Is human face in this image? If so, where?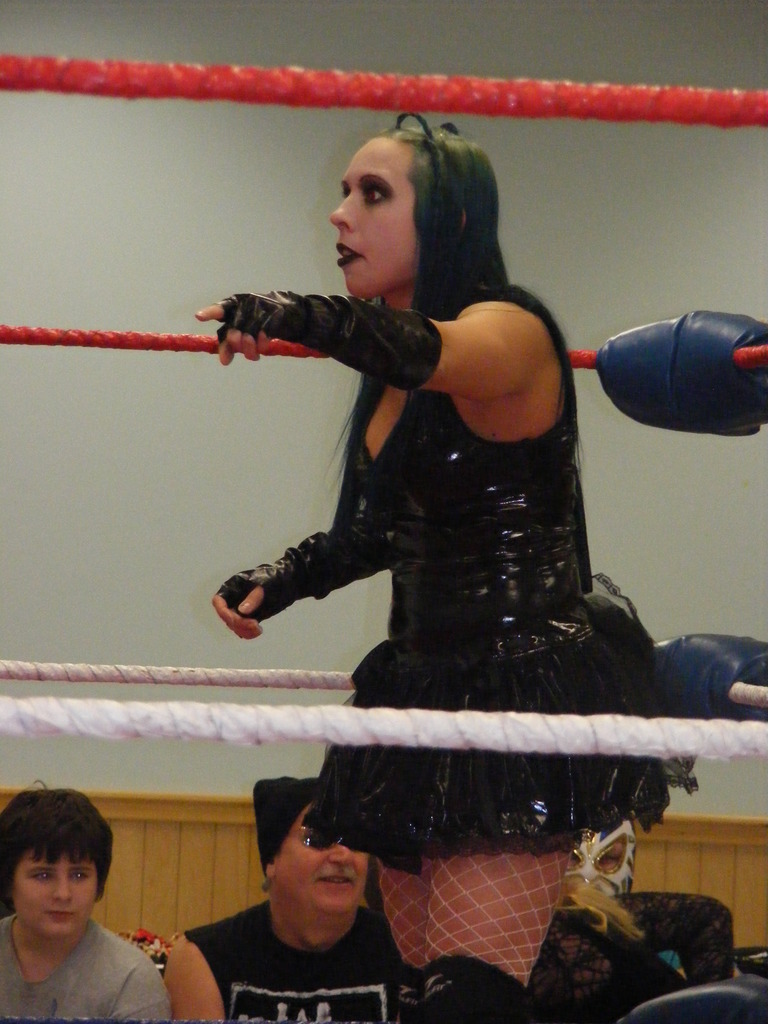
Yes, at BBox(282, 800, 371, 931).
